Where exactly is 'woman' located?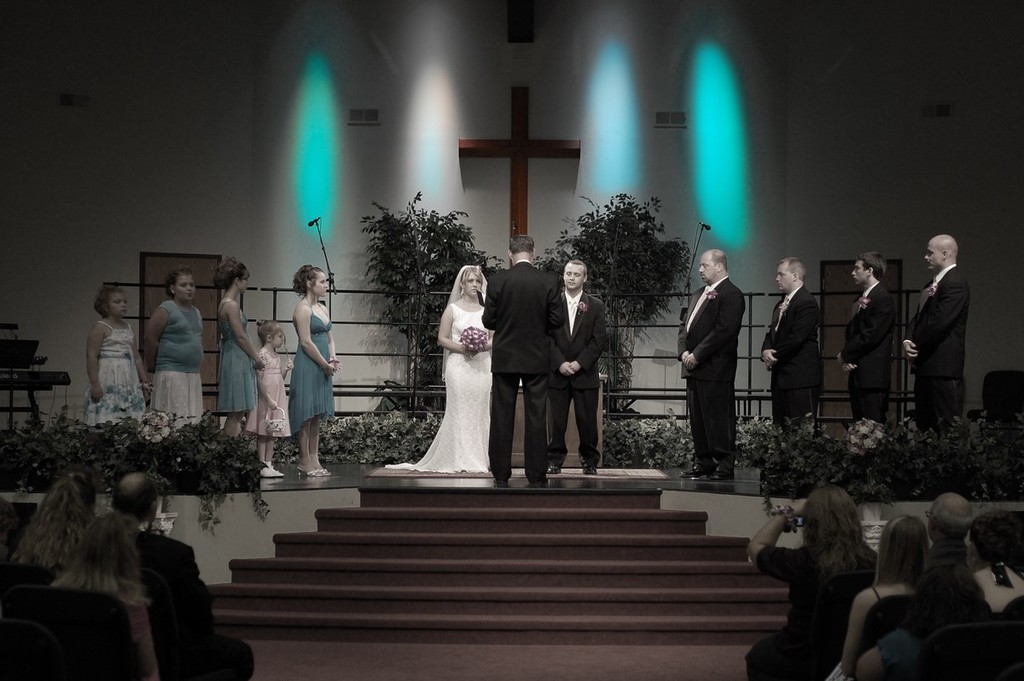
Its bounding box is (9,477,91,573).
